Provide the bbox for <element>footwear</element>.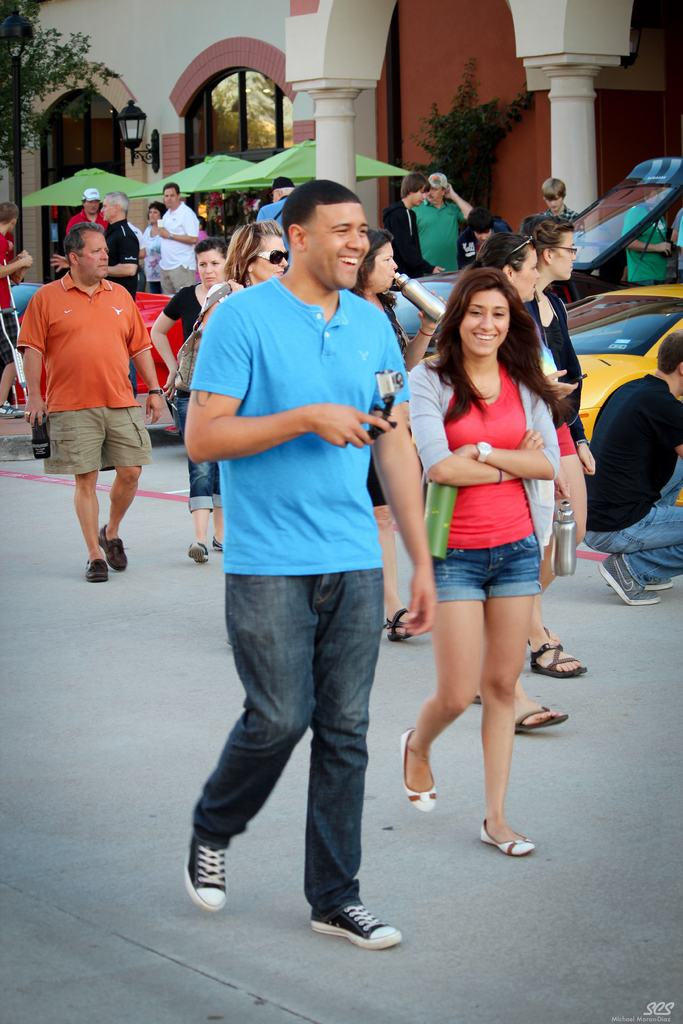
box=[100, 526, 124, 572].
